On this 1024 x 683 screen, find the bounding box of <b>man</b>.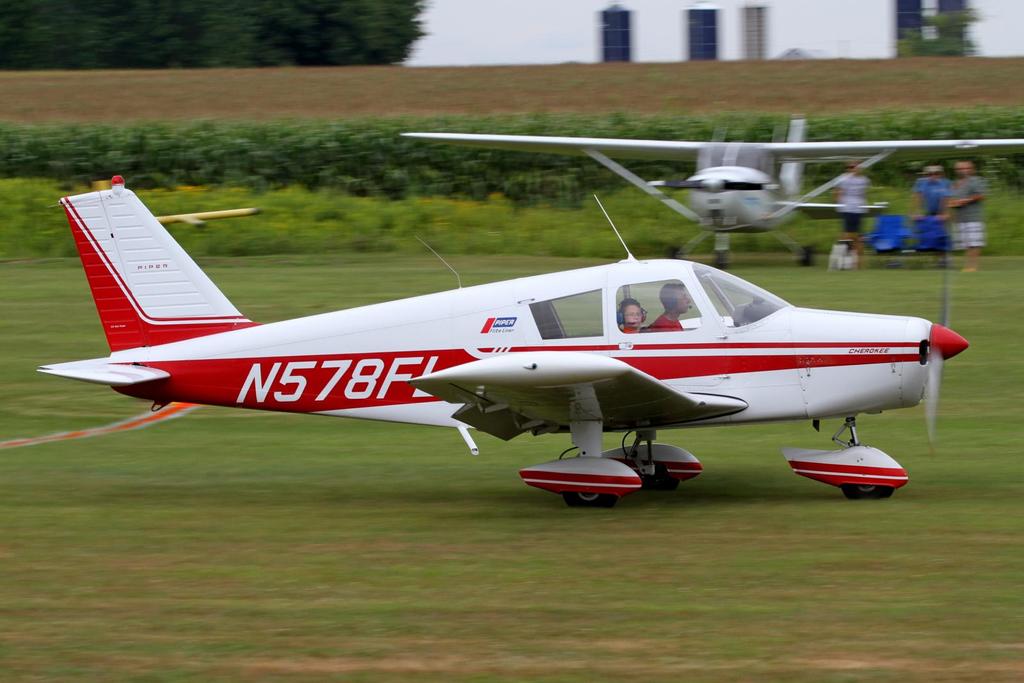
Bounding box: region(934, 157, 986, 266).
